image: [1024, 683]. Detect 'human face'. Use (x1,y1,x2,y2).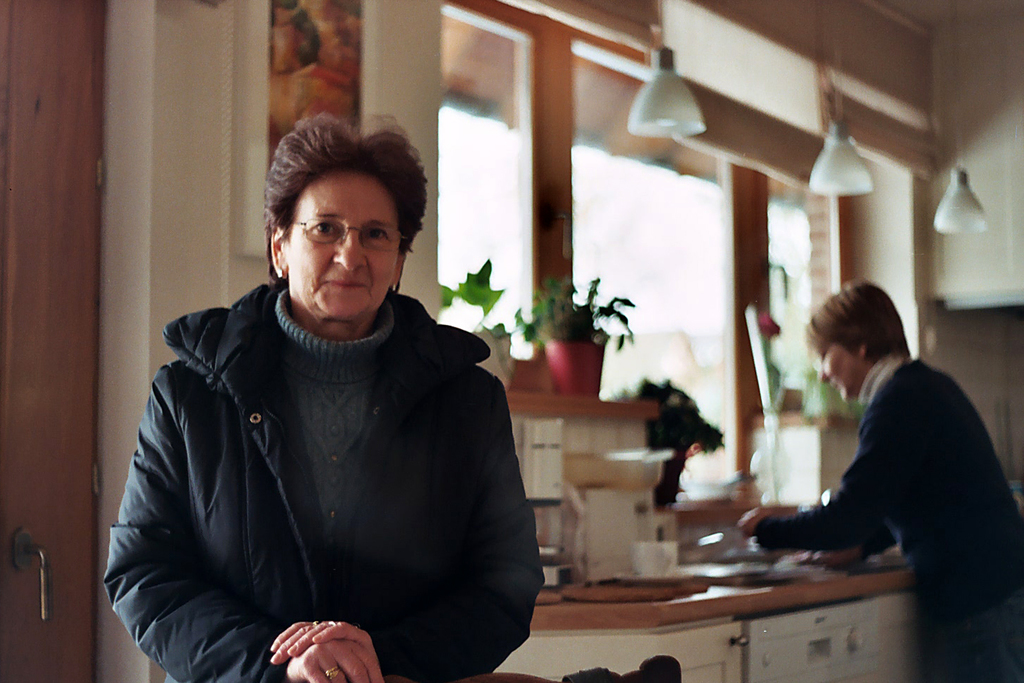
(284,164,403,324).
